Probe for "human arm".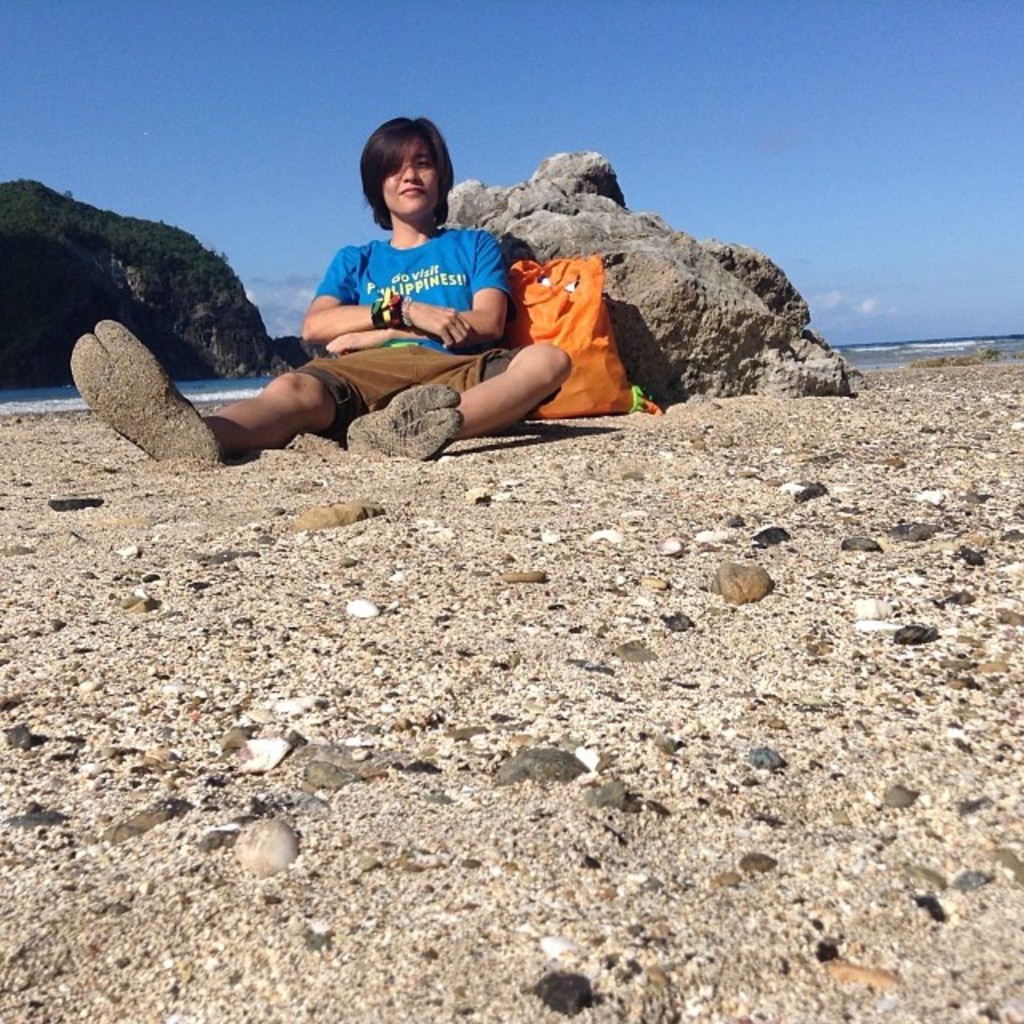
Probe result: box=[304, 259, 469, 344].
